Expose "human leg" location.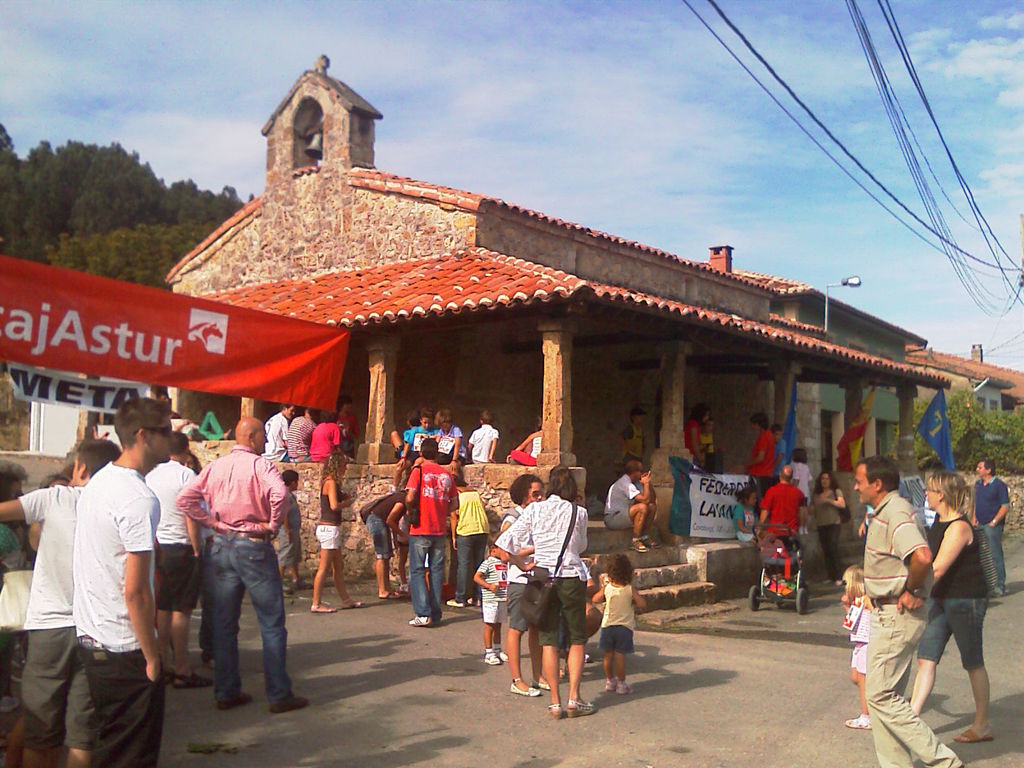
Exposed at <region>907, 581, 948, 715</region>.
